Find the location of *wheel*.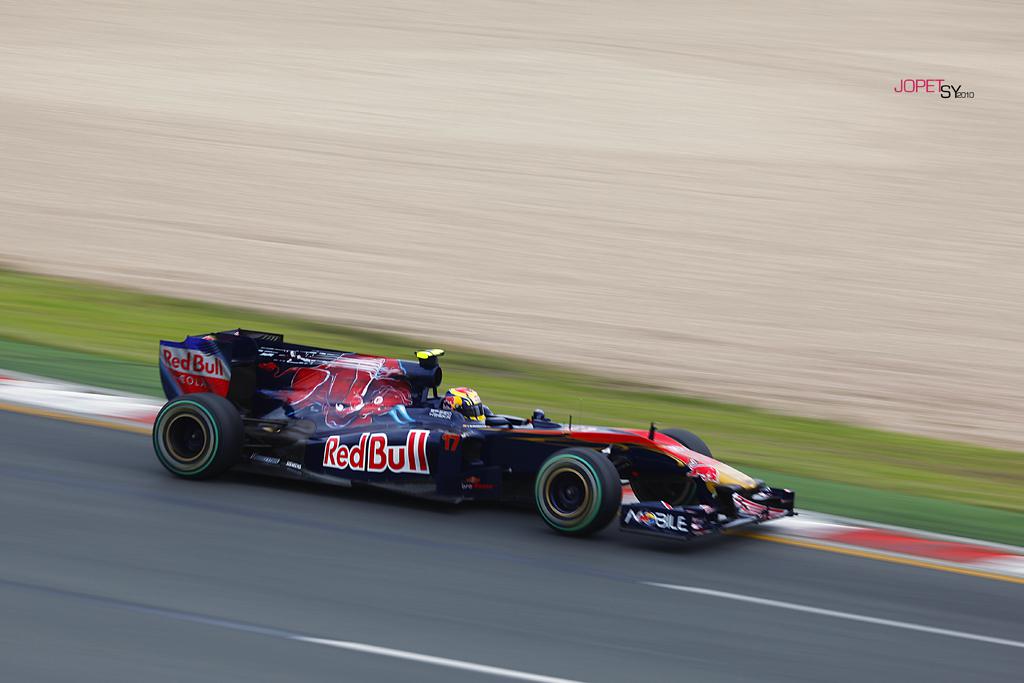
Location: x1=148, y1=395, x2=253, y2=471.
